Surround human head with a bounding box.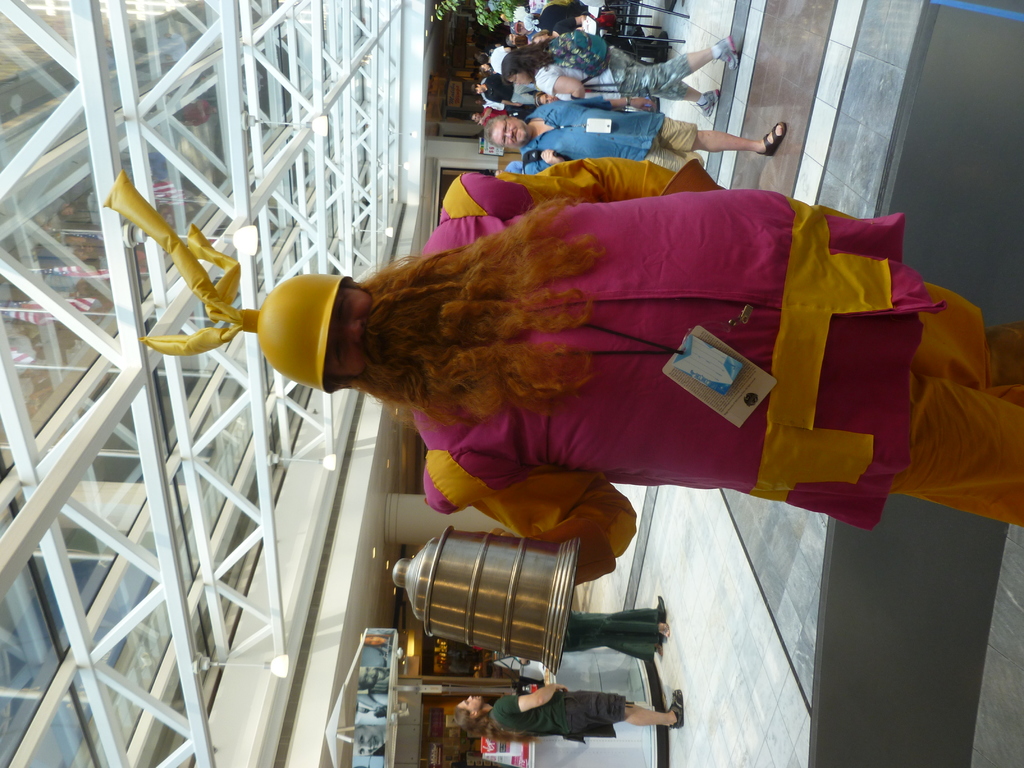
Rect(473, 83, 488, 95).
